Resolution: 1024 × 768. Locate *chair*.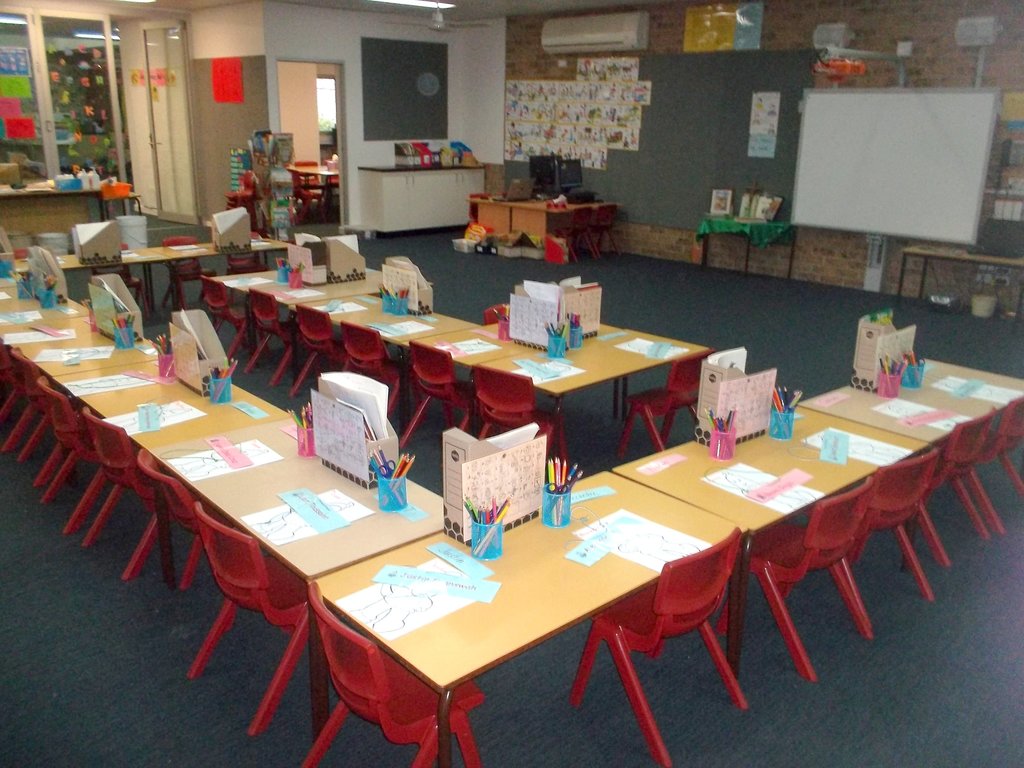
[911, 411, 996, 554].
